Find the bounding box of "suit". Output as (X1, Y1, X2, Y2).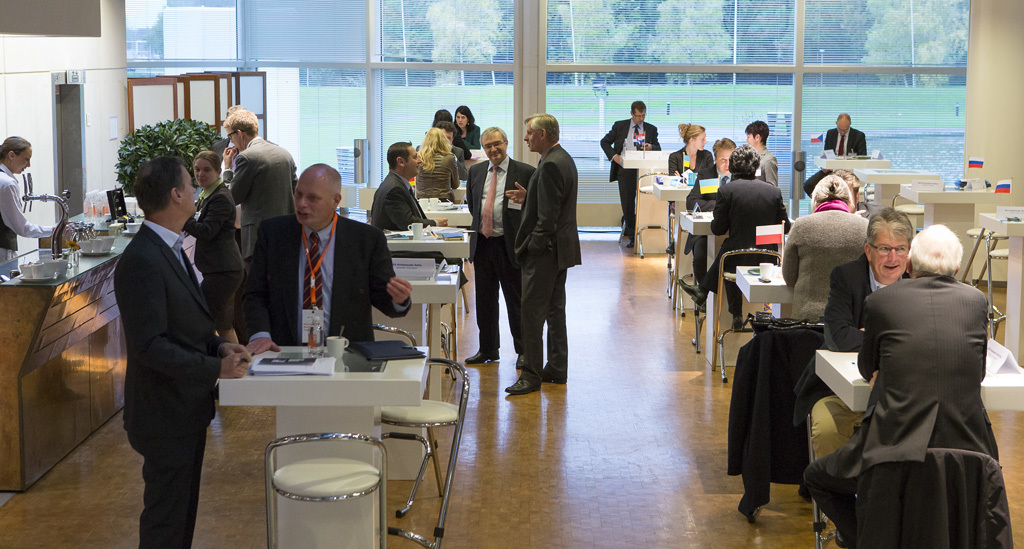
(673, 144, 708, 273).
